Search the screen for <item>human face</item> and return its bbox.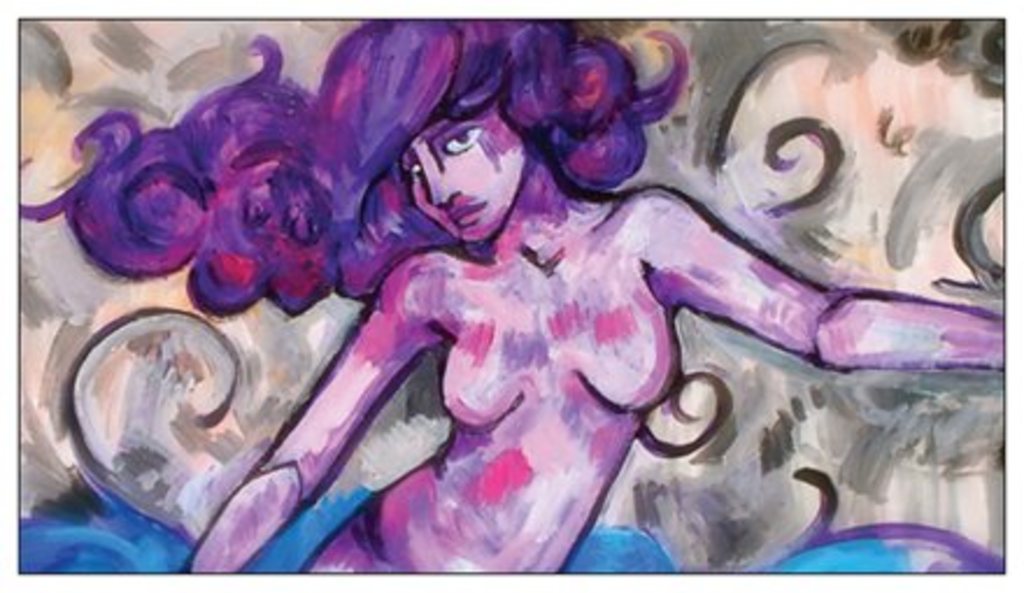
Found: 398,107,526,233.
